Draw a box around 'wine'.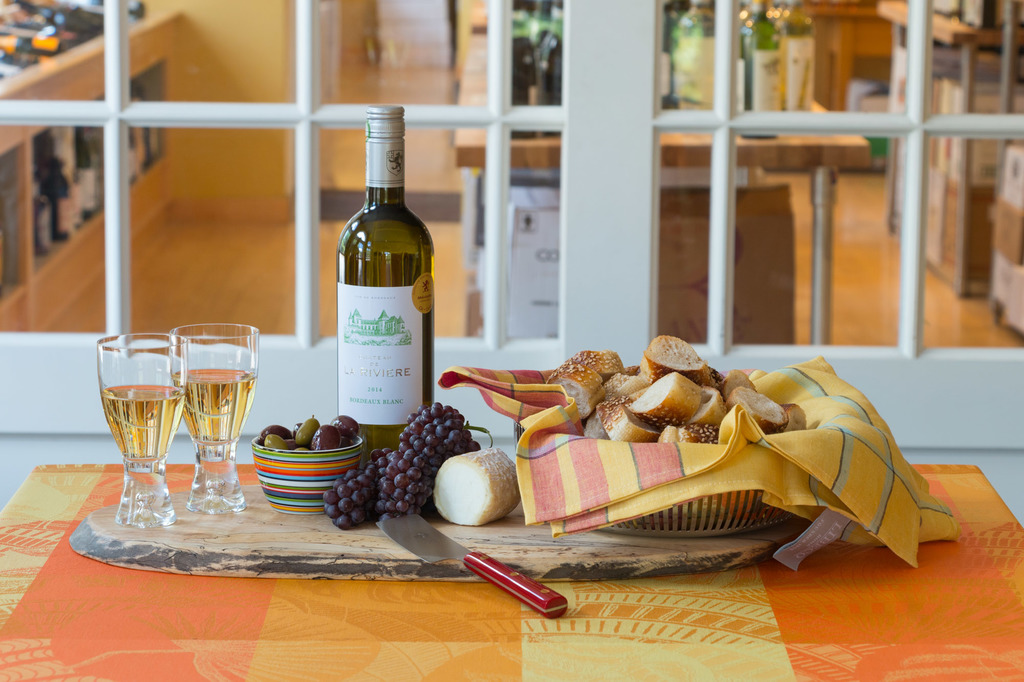
<bbox>171, 367, 252, 448</bbox>.
